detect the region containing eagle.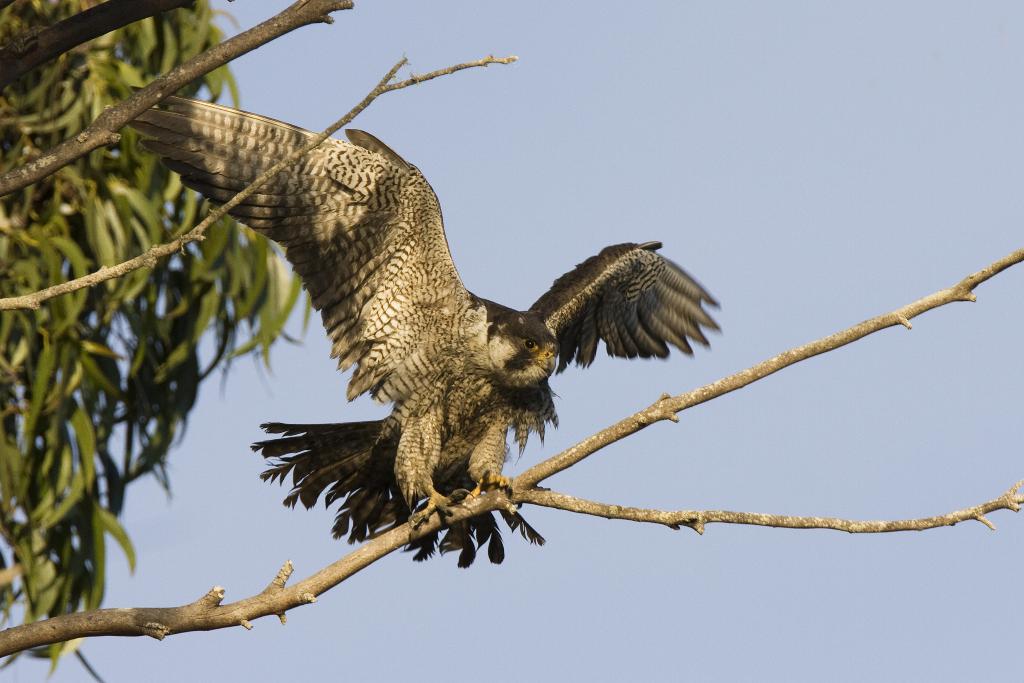
l=123, t=84, r=729, b=578.
